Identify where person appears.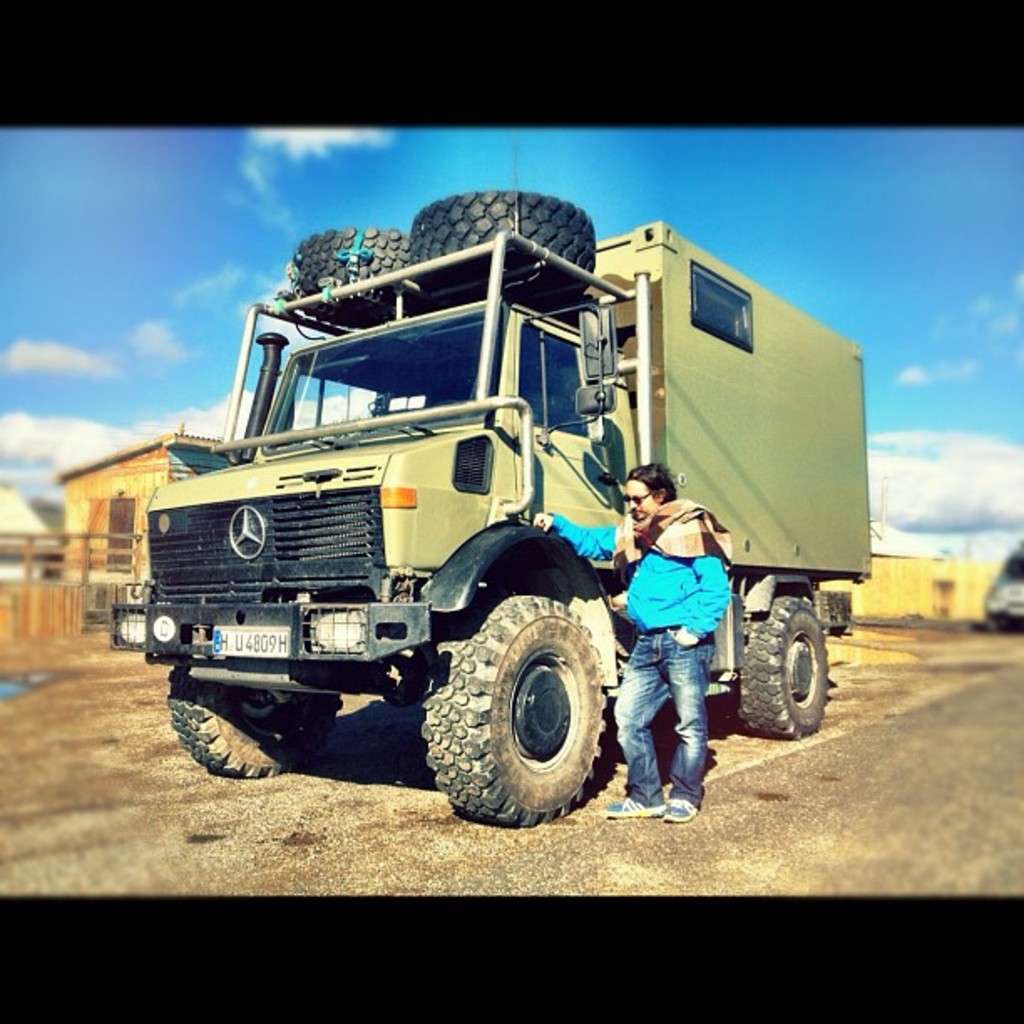
Appears at bbox=[532, 465, 731, 822].
